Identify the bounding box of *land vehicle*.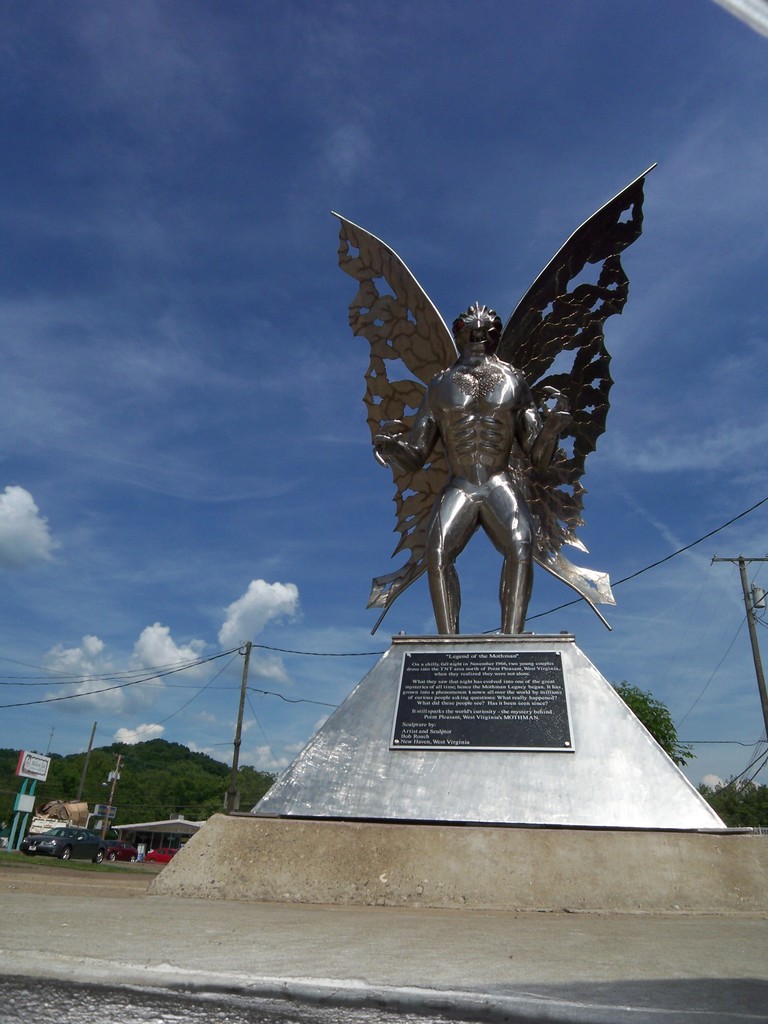
109 843 137 858.
